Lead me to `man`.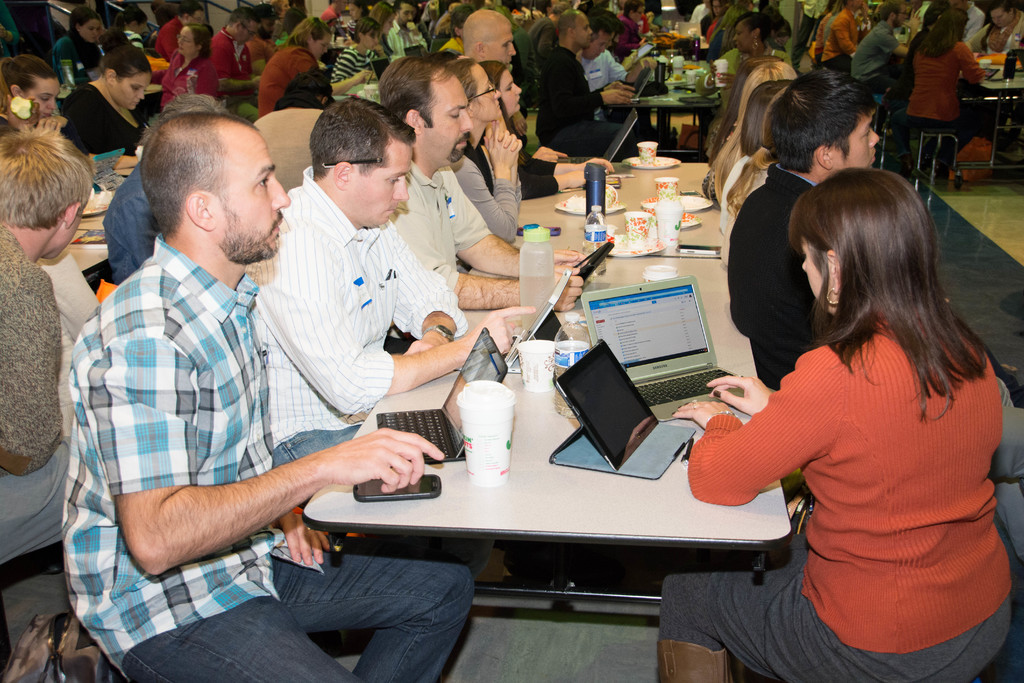
Lead to locate(445, 6, 565, 161).
